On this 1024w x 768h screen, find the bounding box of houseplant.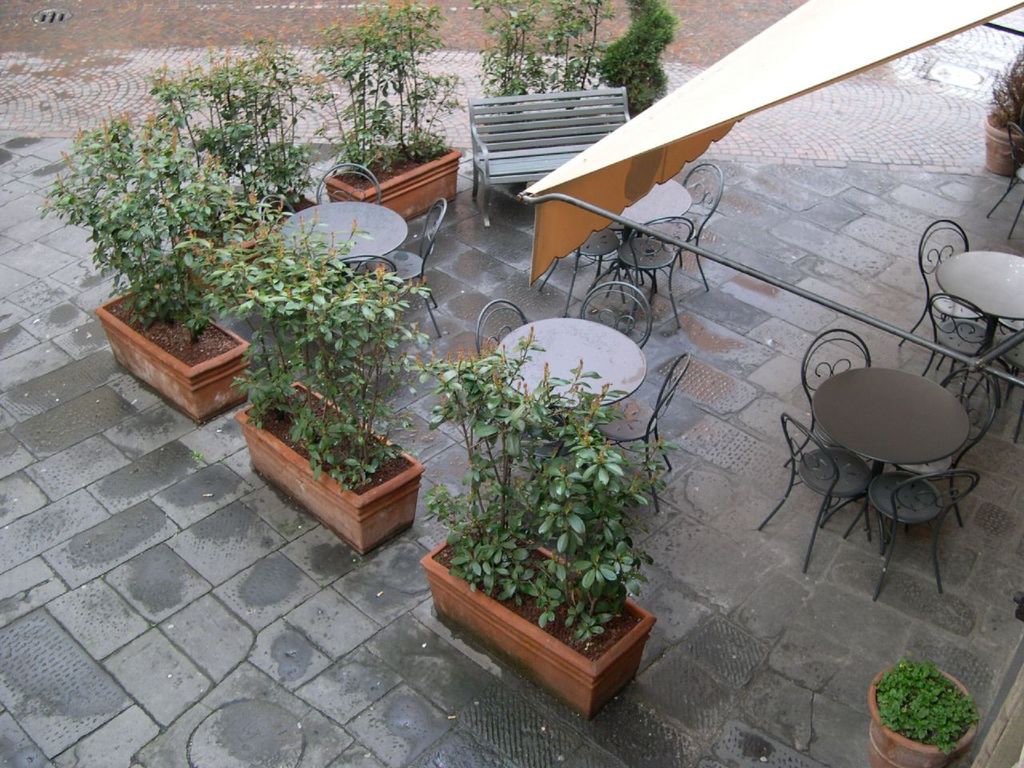
Bounding box: (419, 322, 655, 714).
